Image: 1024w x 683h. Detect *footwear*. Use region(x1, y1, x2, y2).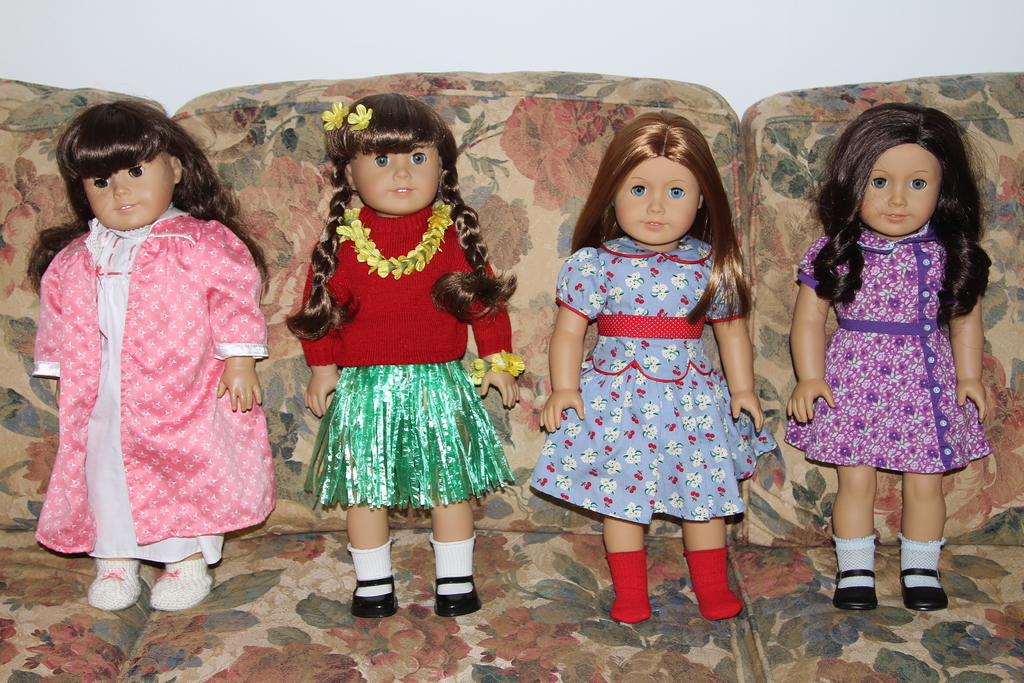
region(833, 567, 895, 613).
